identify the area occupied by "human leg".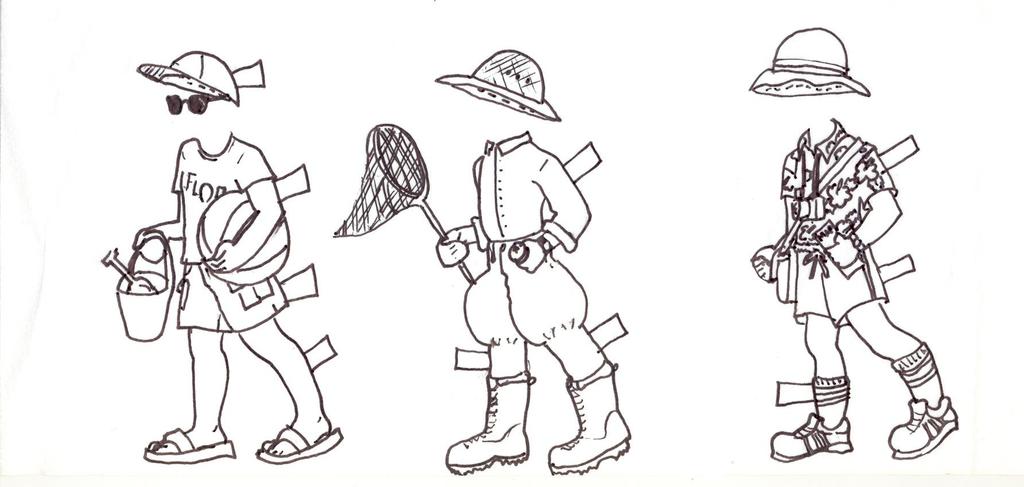
Area: detection(508, 244, 630, 478).
